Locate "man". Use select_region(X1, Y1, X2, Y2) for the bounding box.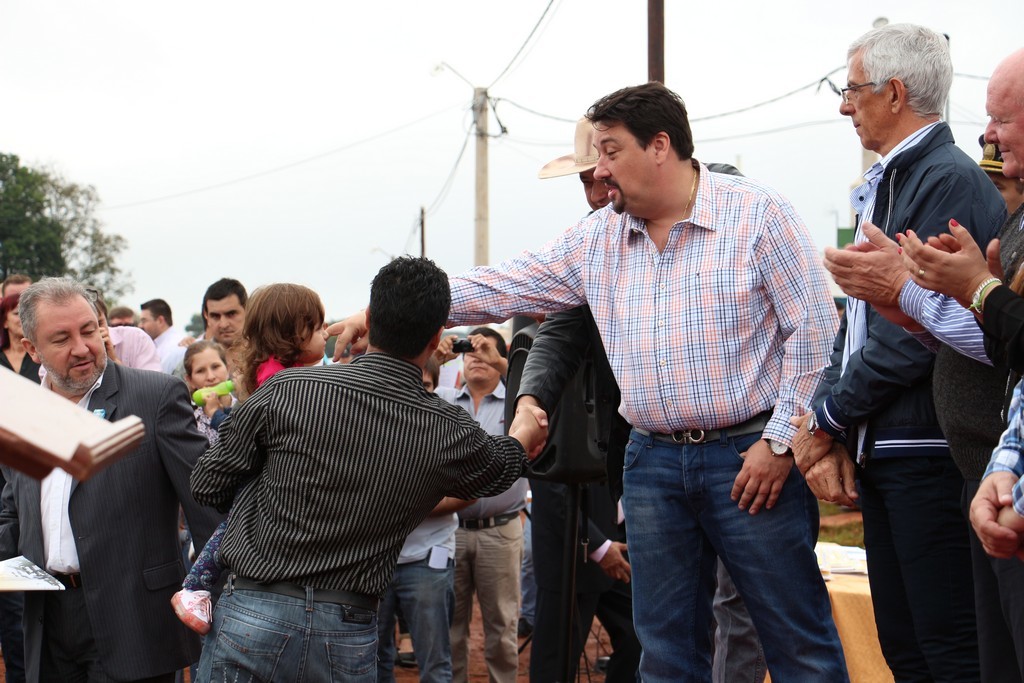
select_region(0, 272, 231, 682).
